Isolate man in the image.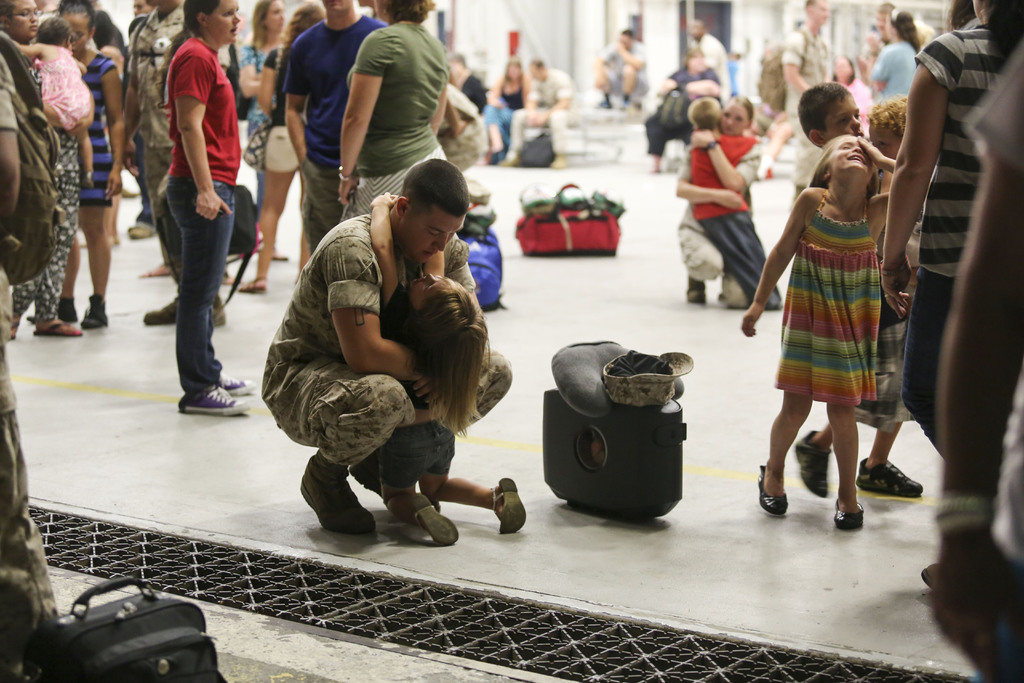
Isolated region: 285/0/387/250.
